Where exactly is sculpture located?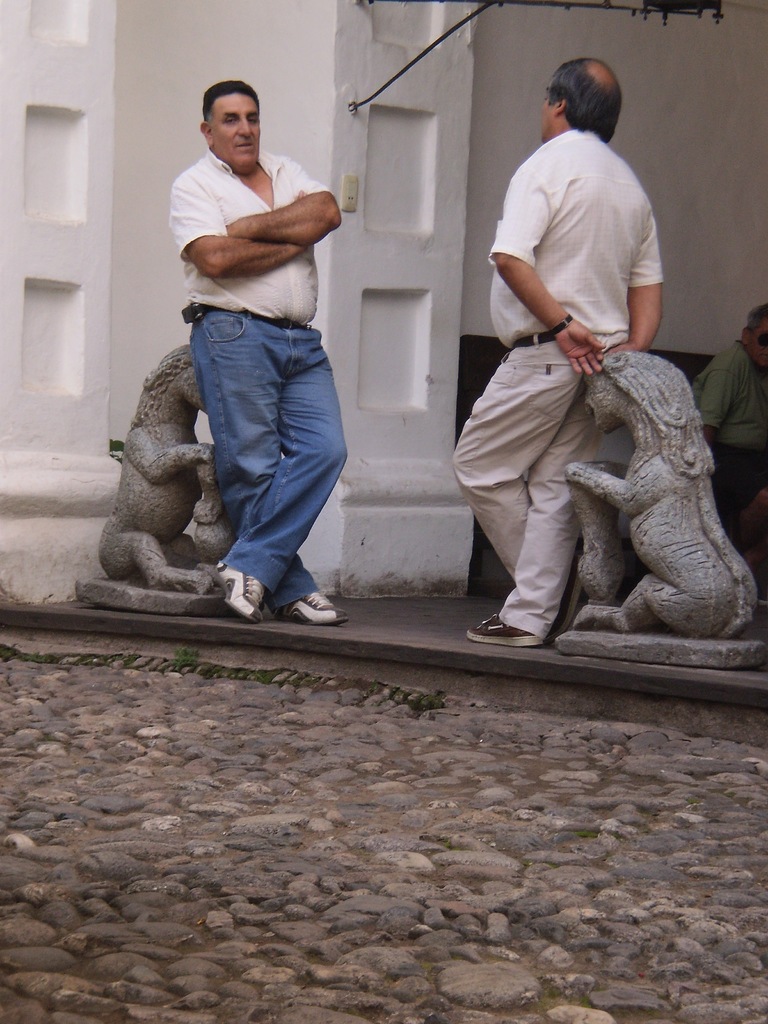
Its bounding box is 93/341/234/600.
